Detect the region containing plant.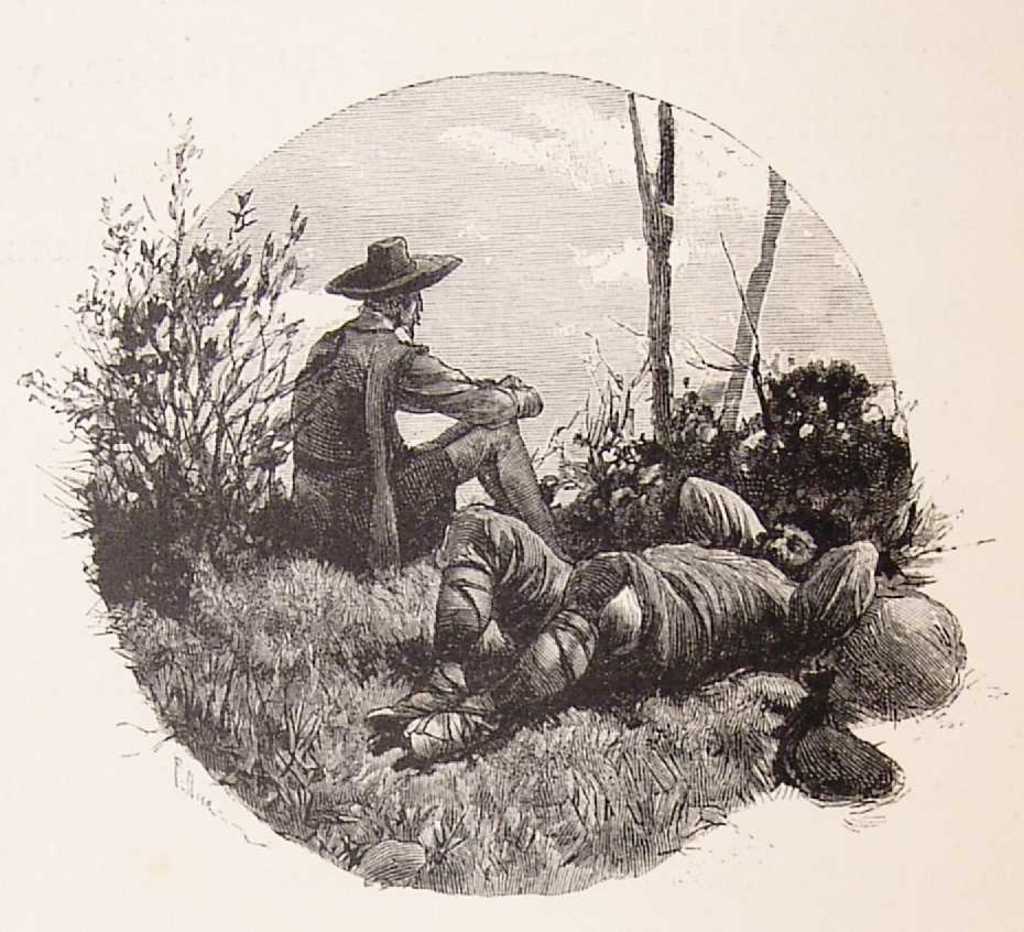
20,116,309,571.
